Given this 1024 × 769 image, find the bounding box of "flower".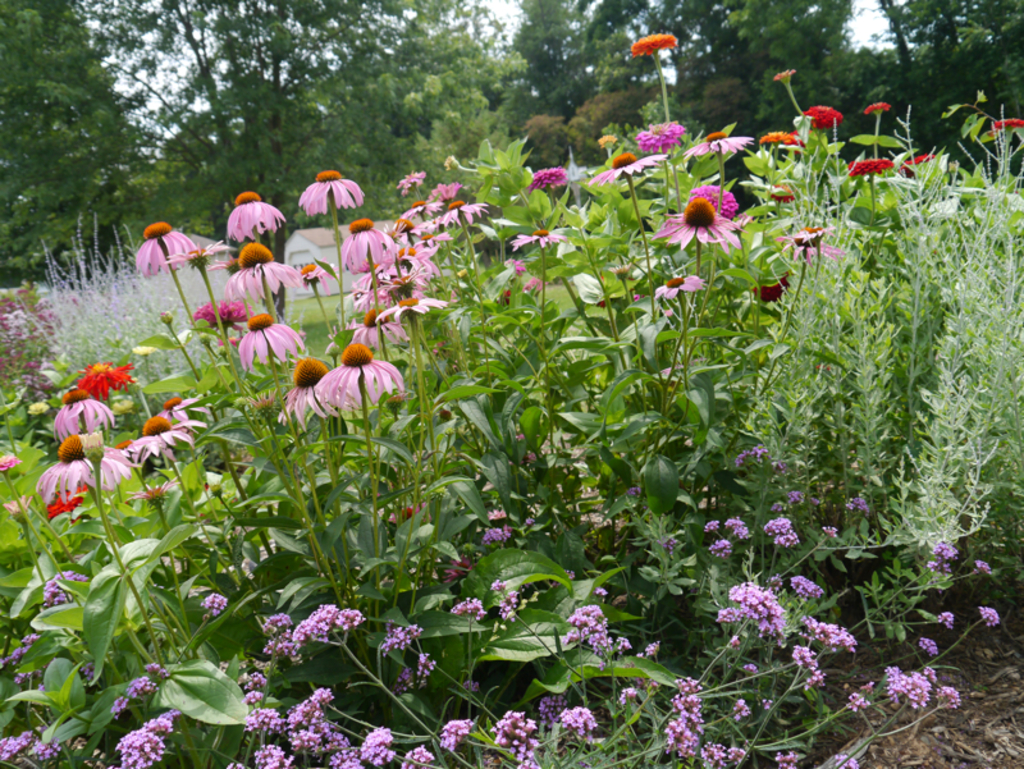
x1=73, y1=659, x2=97, y2=678.
